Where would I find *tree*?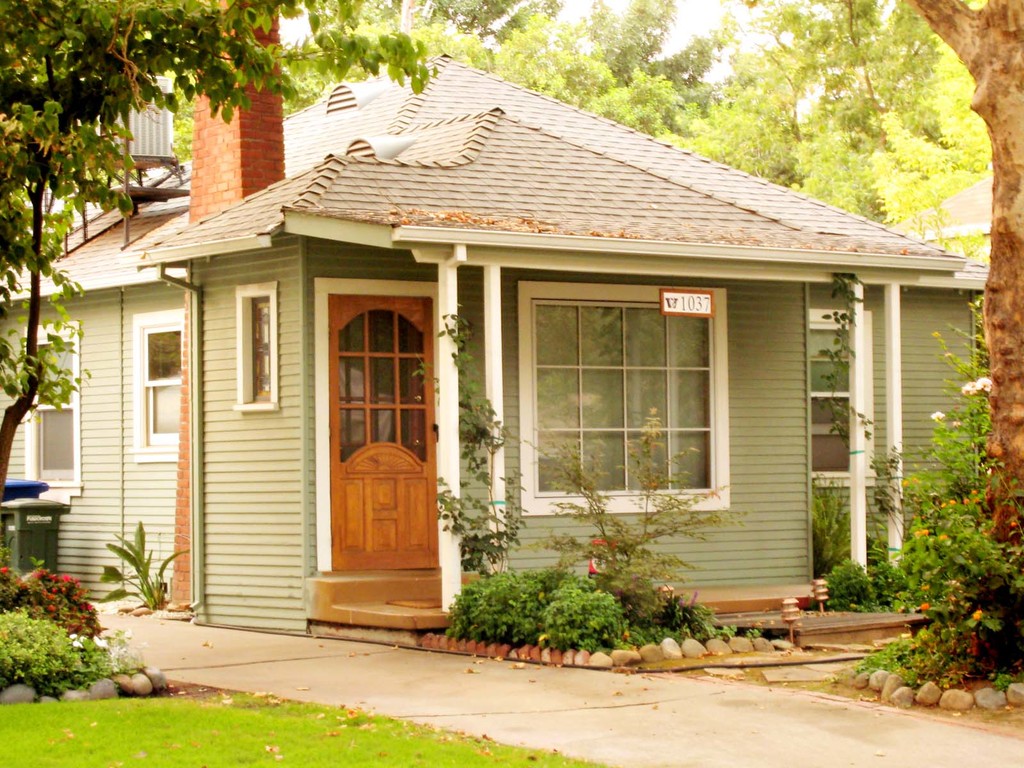
At bbox=(484, 13, 605, 113).
